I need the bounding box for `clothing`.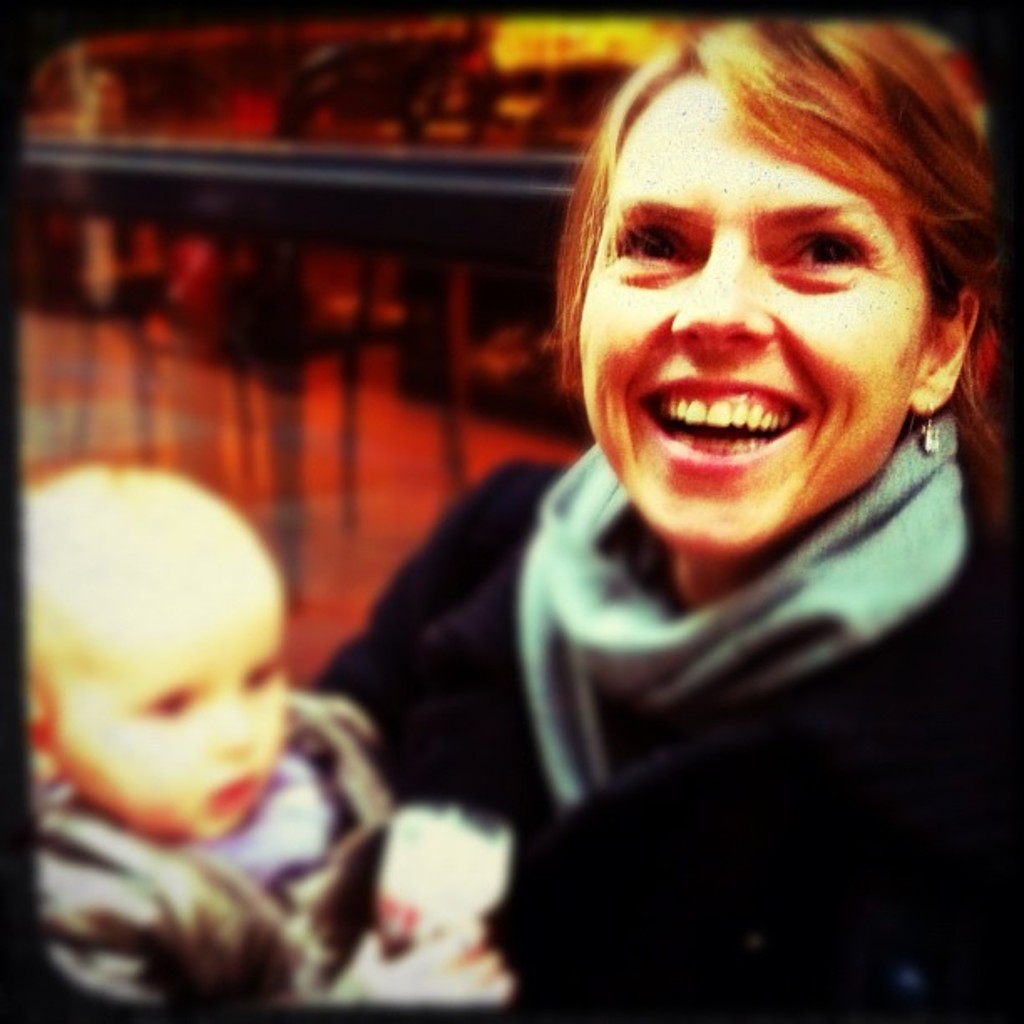
Here it is: 17/691/398/1022.
